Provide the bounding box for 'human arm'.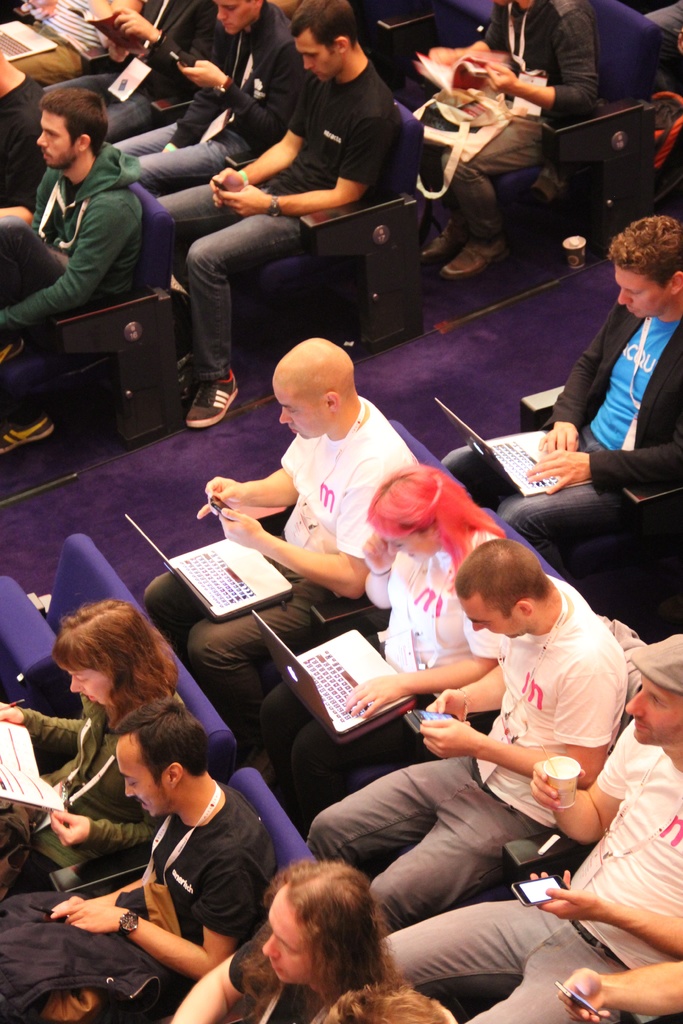
<box>218,506,369,595</box>.
